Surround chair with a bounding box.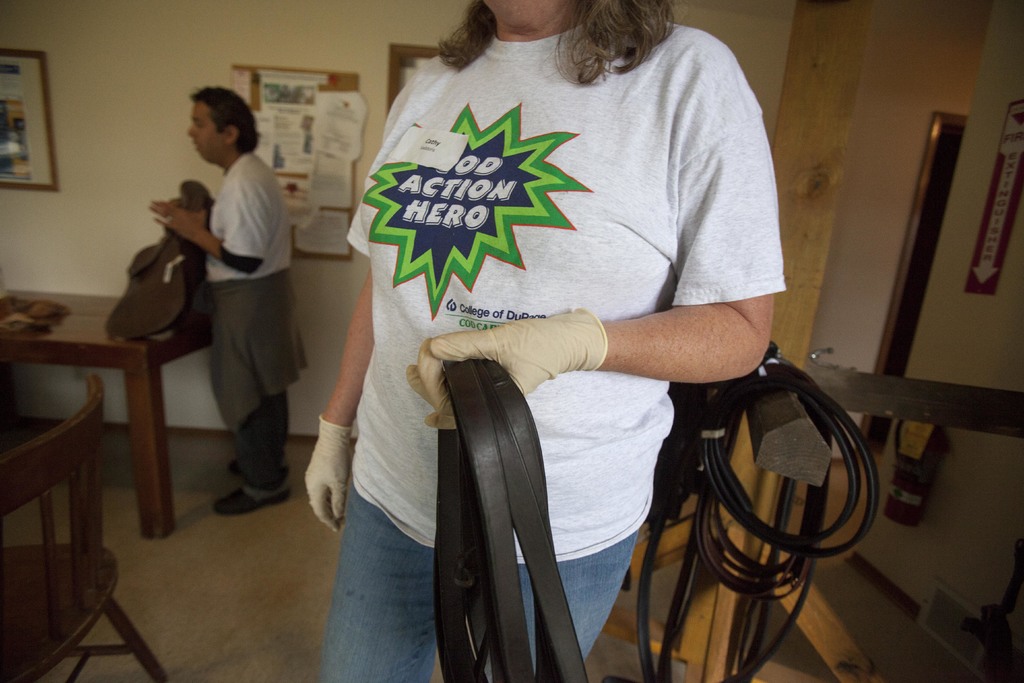
(0, 367, 184, 682).
